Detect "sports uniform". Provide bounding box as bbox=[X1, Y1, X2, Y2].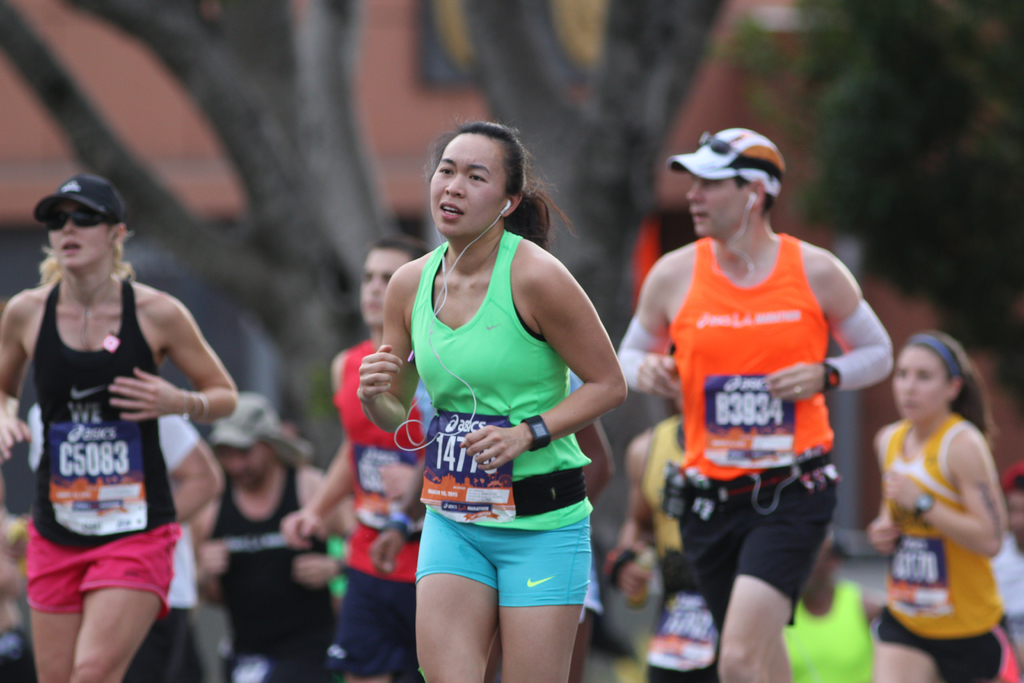
bbox=[325, 341, 425, 671].
